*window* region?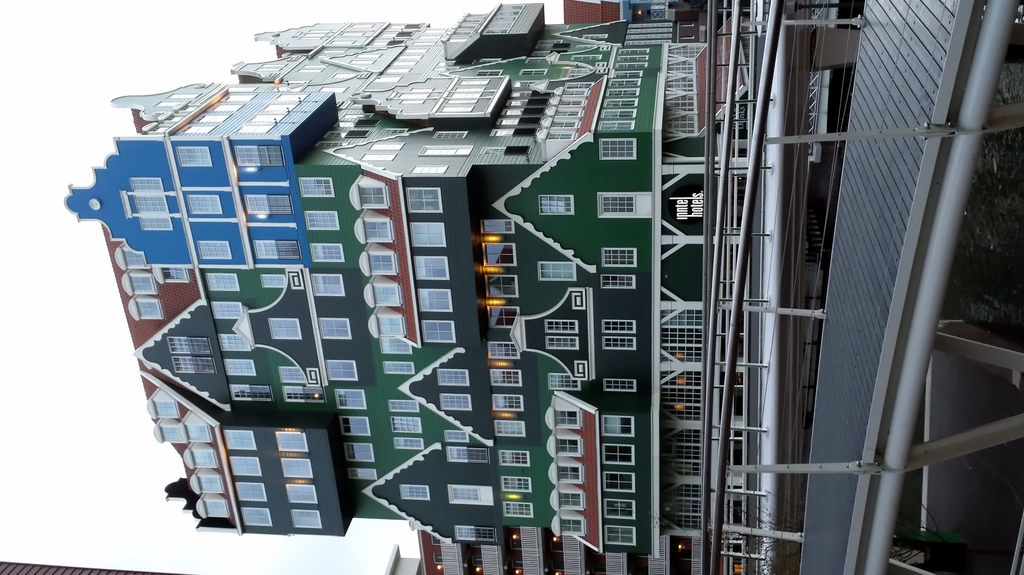
rect(491, 416, 528, 440)
